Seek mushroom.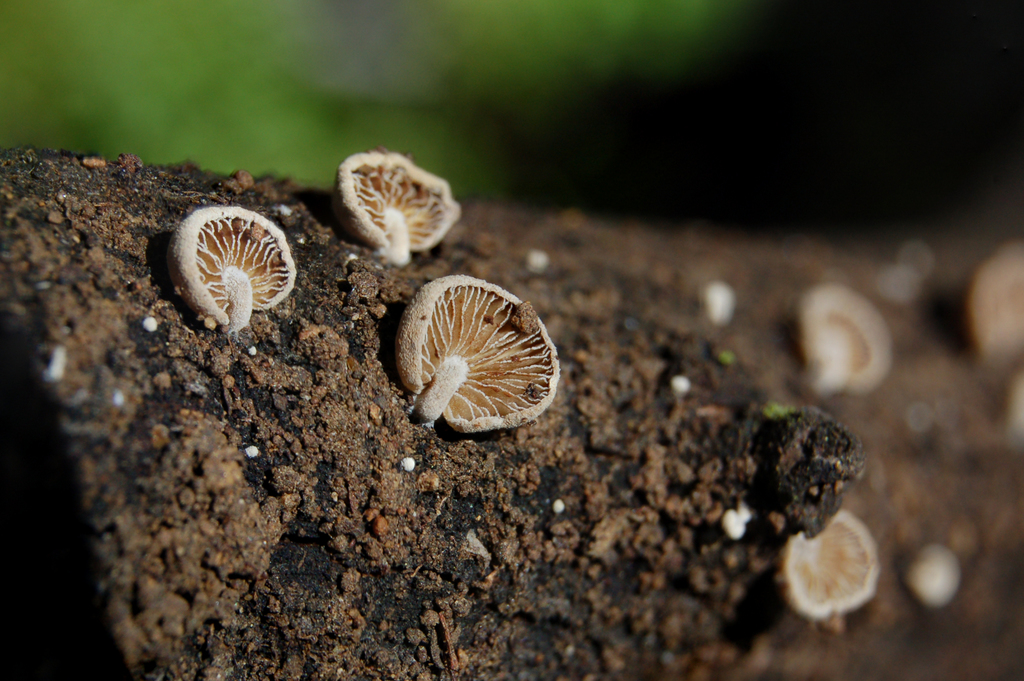
bbox=(337, 147, 461, 267).
